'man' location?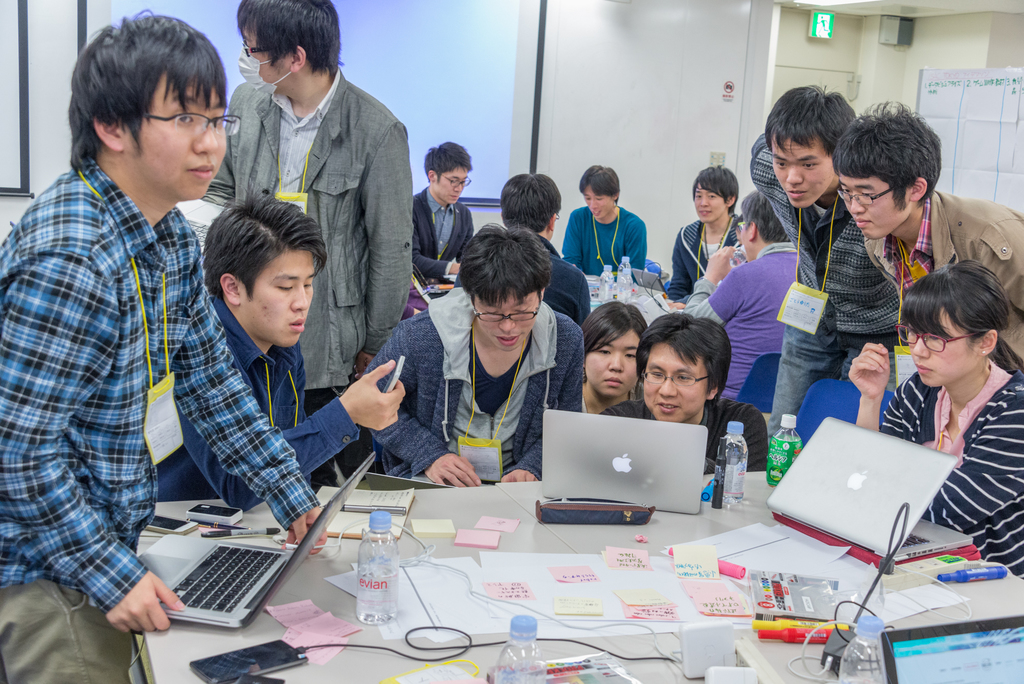
select_region(666, 164, 740, 300)
